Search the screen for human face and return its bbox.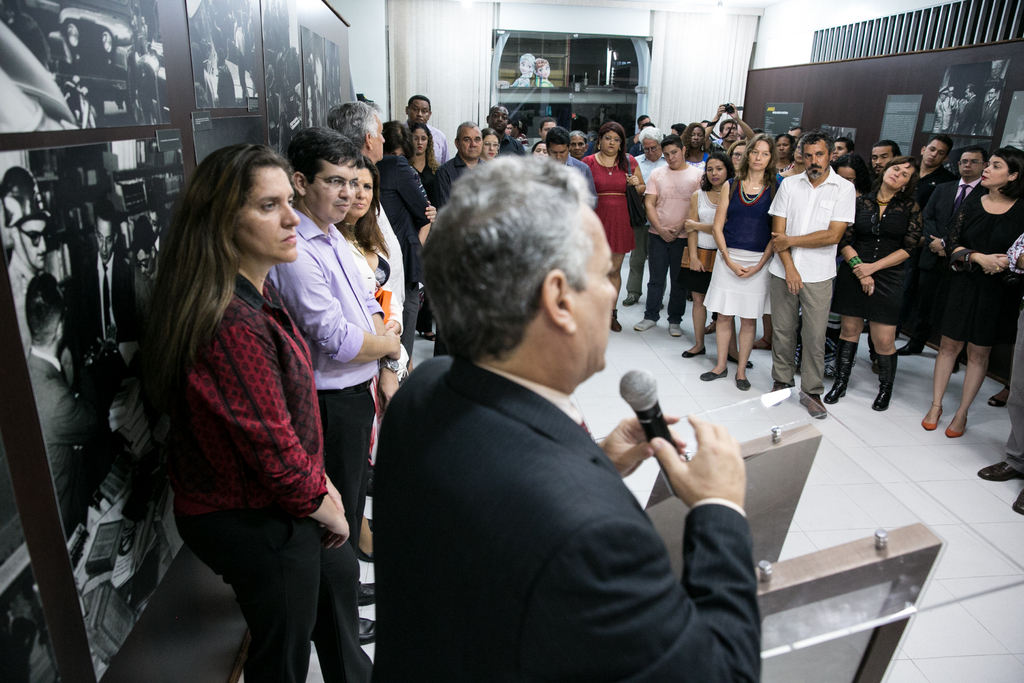
Found: [left=959, top=154, right=984, bottom=177].
